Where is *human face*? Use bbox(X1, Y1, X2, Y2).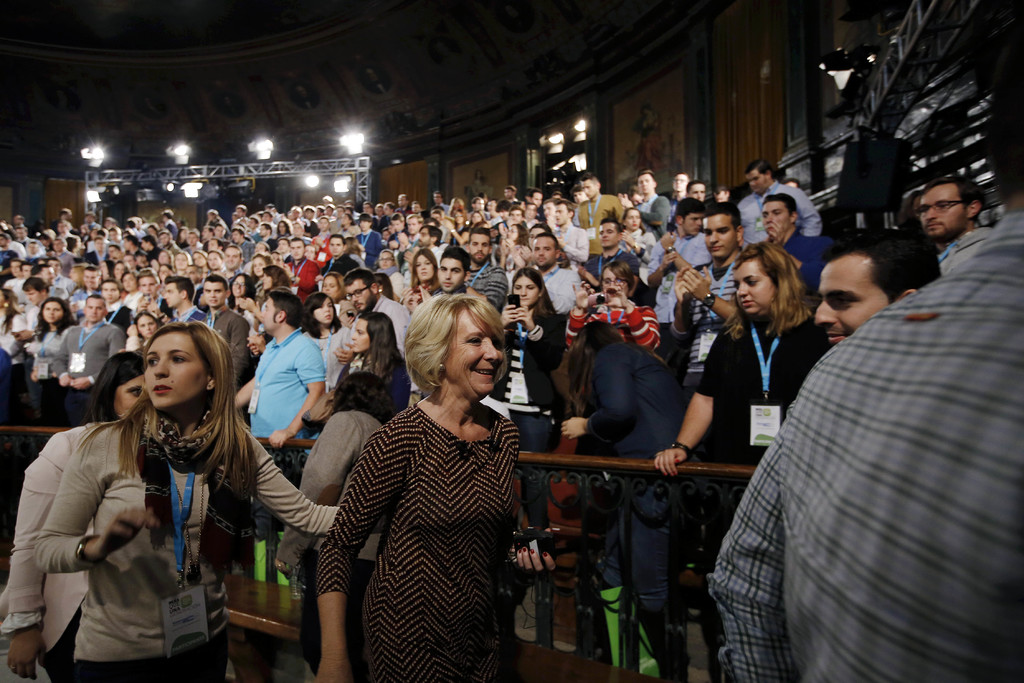
bbox(528, 227, 545, 248).
